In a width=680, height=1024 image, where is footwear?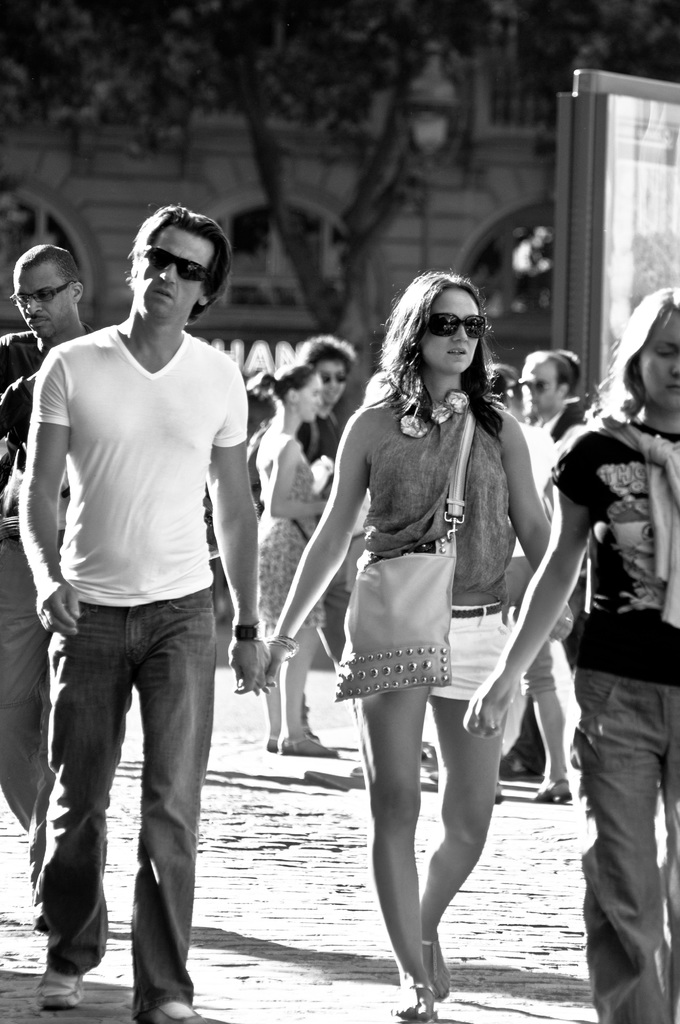
(33,902,47,929).
